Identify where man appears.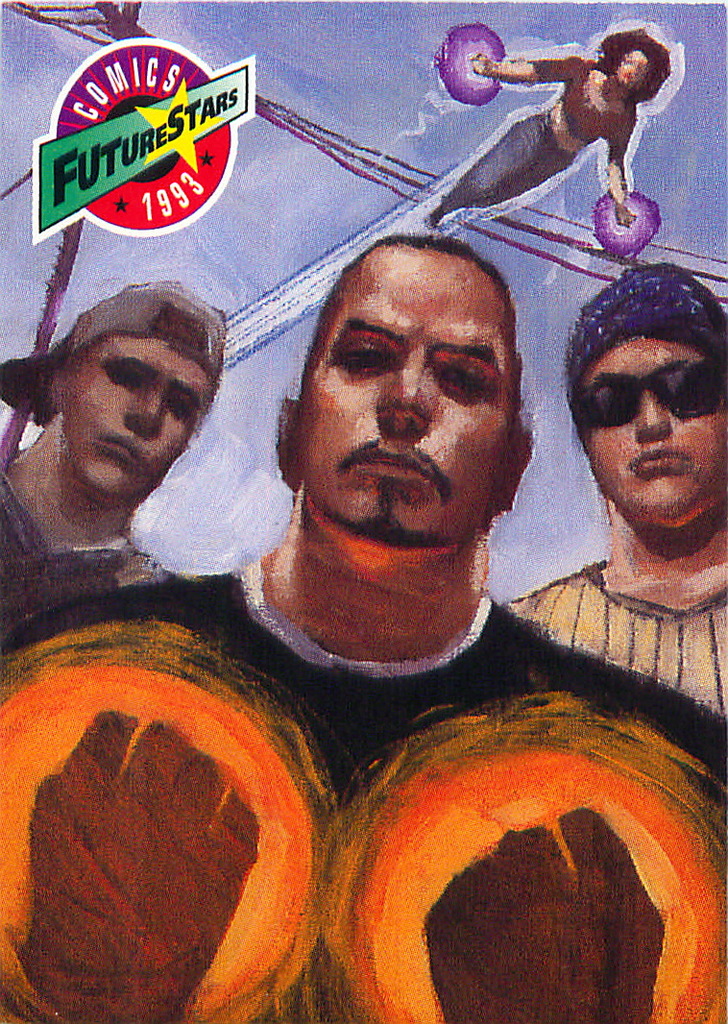
Appears at [x1=0, y1=267, x2=232, y2=657].
